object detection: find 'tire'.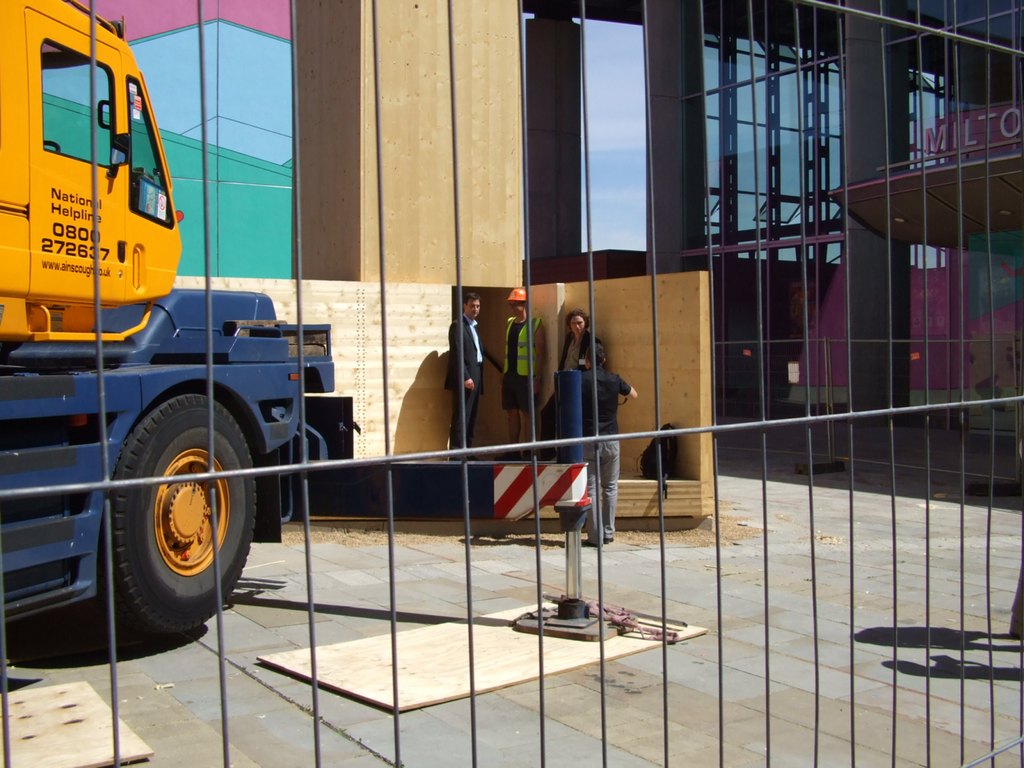
99 388 231 628.
